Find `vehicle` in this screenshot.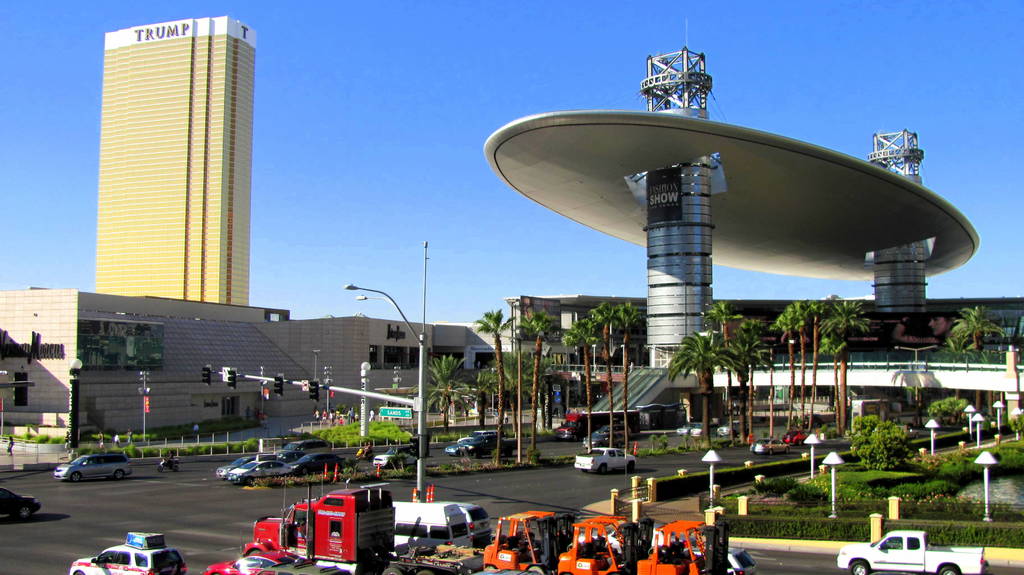
The bounding box for `vehicle` is bbox(451, 500, 493, 547).
